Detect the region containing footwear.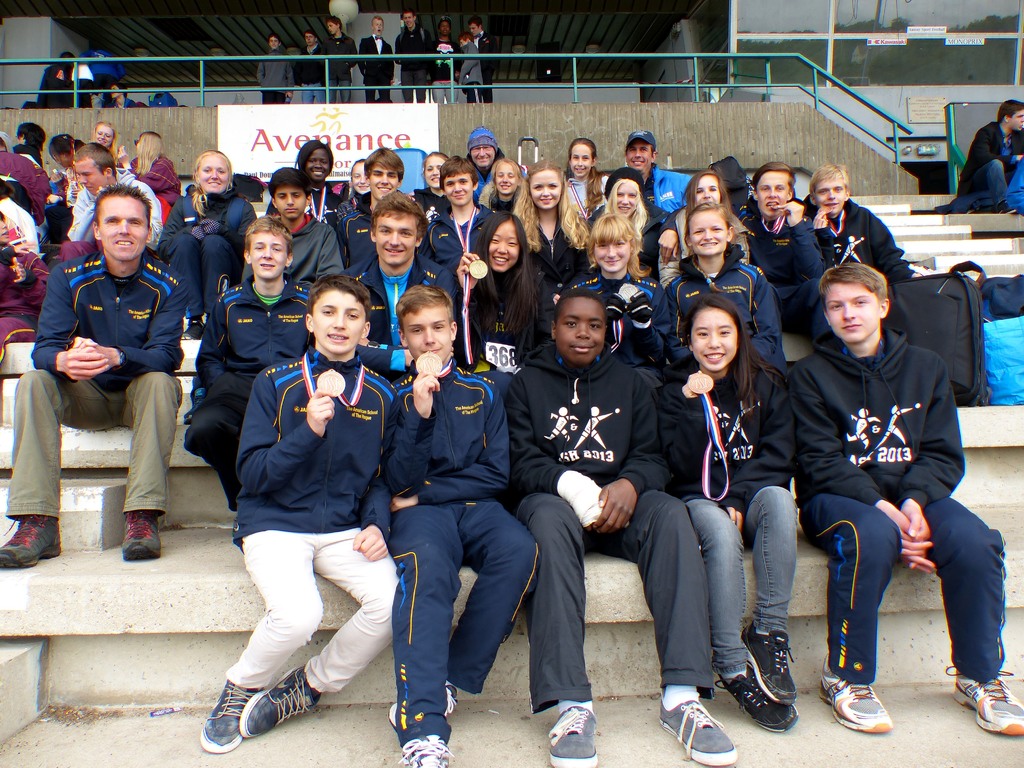
(left=714, top=668, right=796, bottom=730).
